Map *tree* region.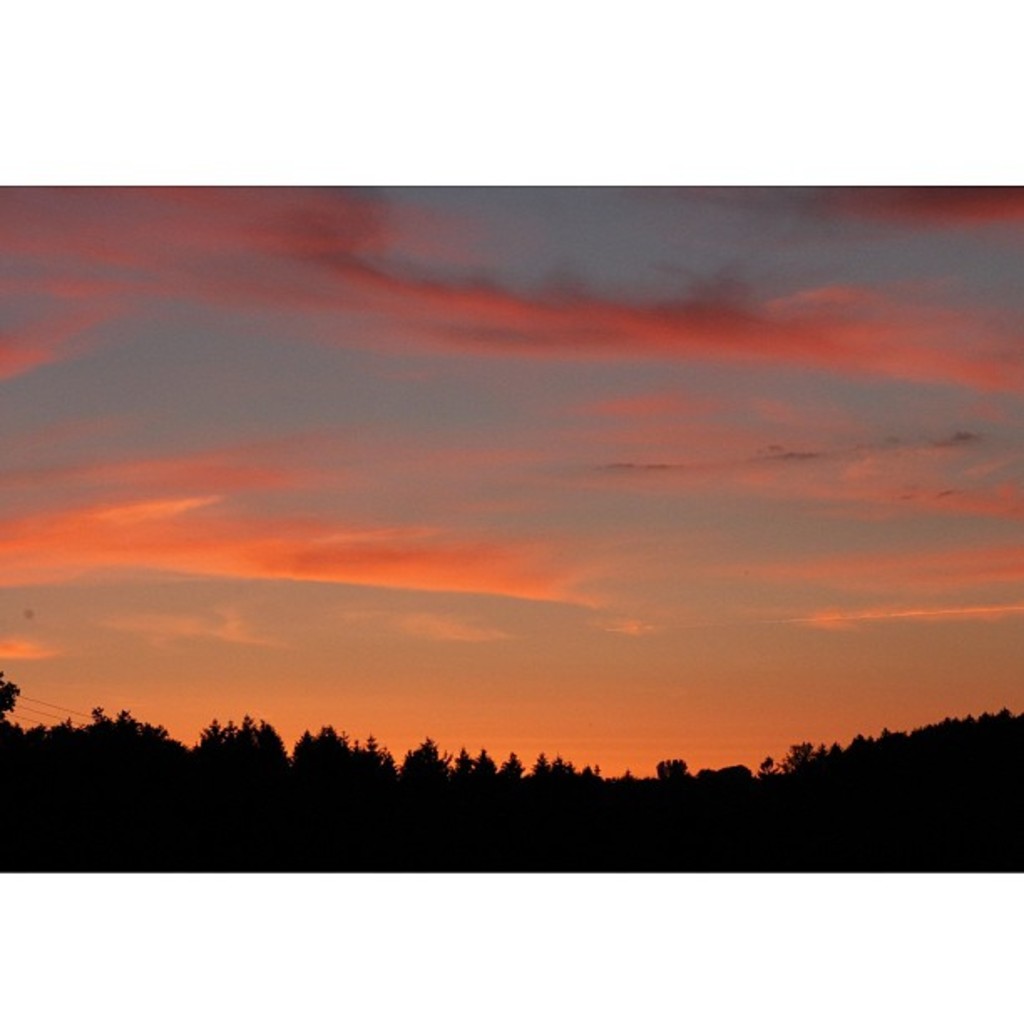
Mapped to locate(283, 723, 358, 815).
